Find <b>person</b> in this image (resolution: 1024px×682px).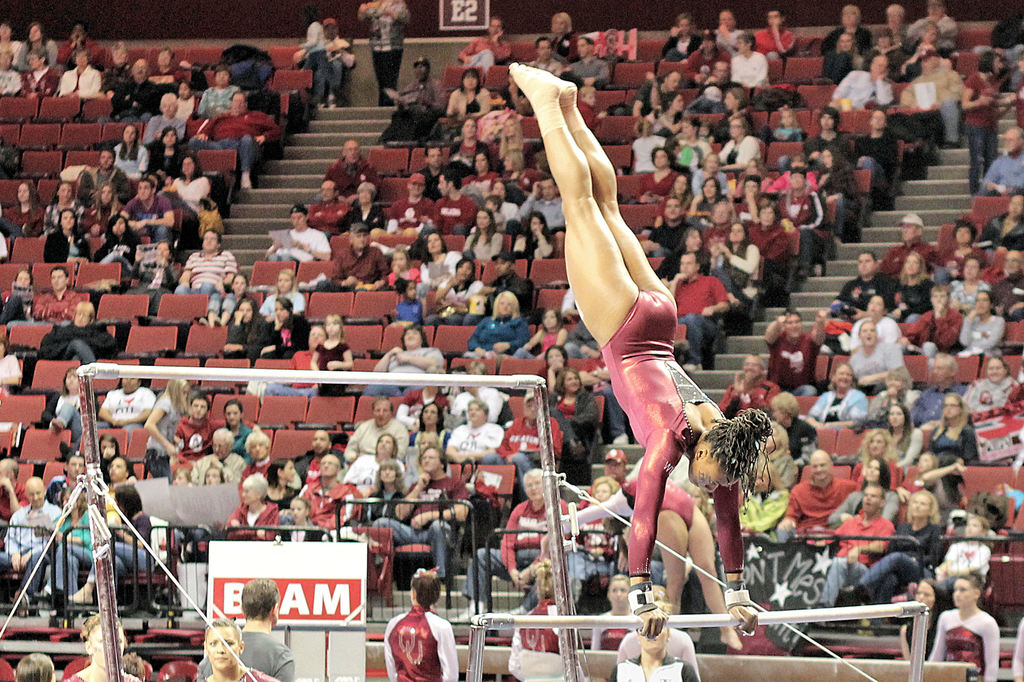
264 297 312 356.
